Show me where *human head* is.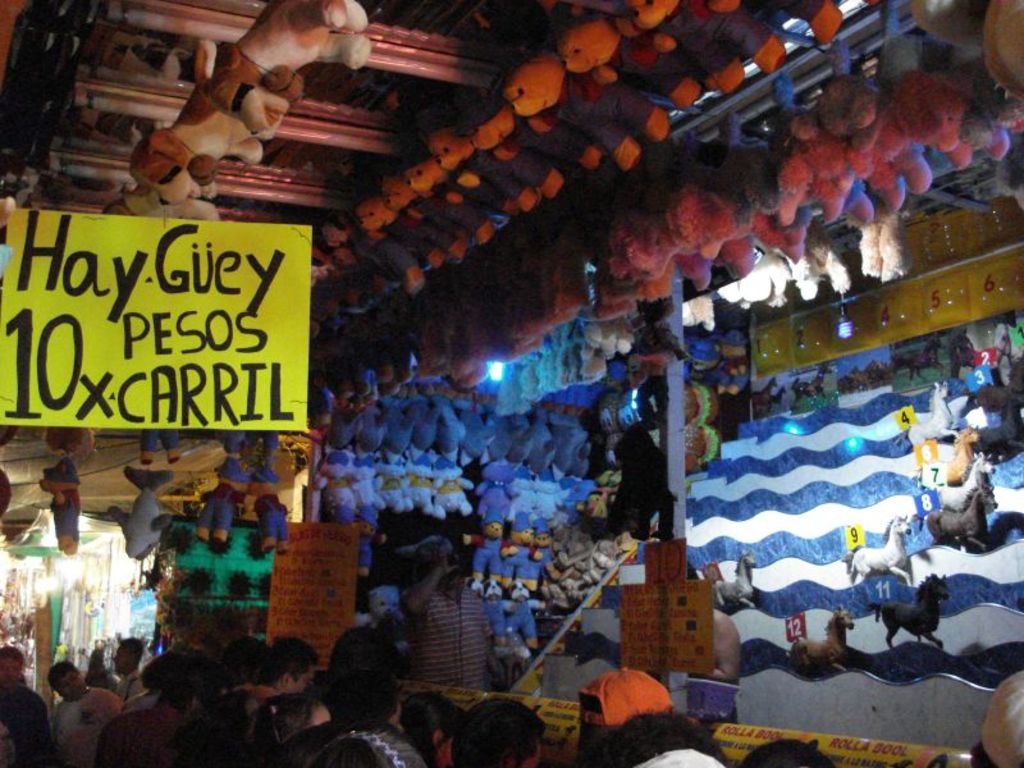
*human head* is at box=[46, 655, 83, 701].
